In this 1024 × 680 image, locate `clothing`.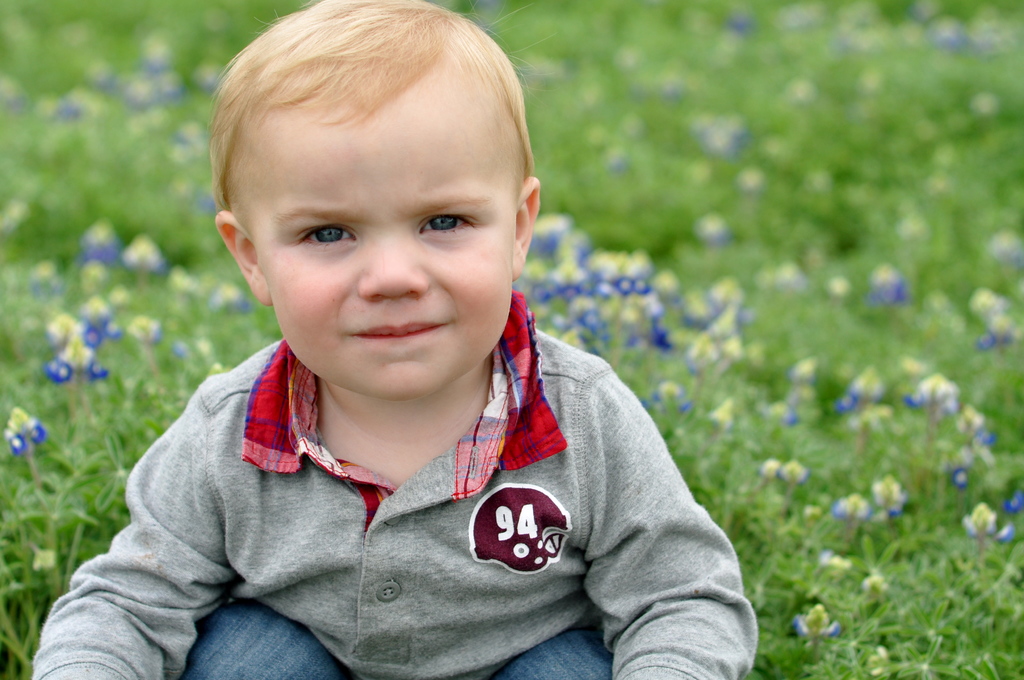
Bounding box: <box>62,320,780,662</box>.
